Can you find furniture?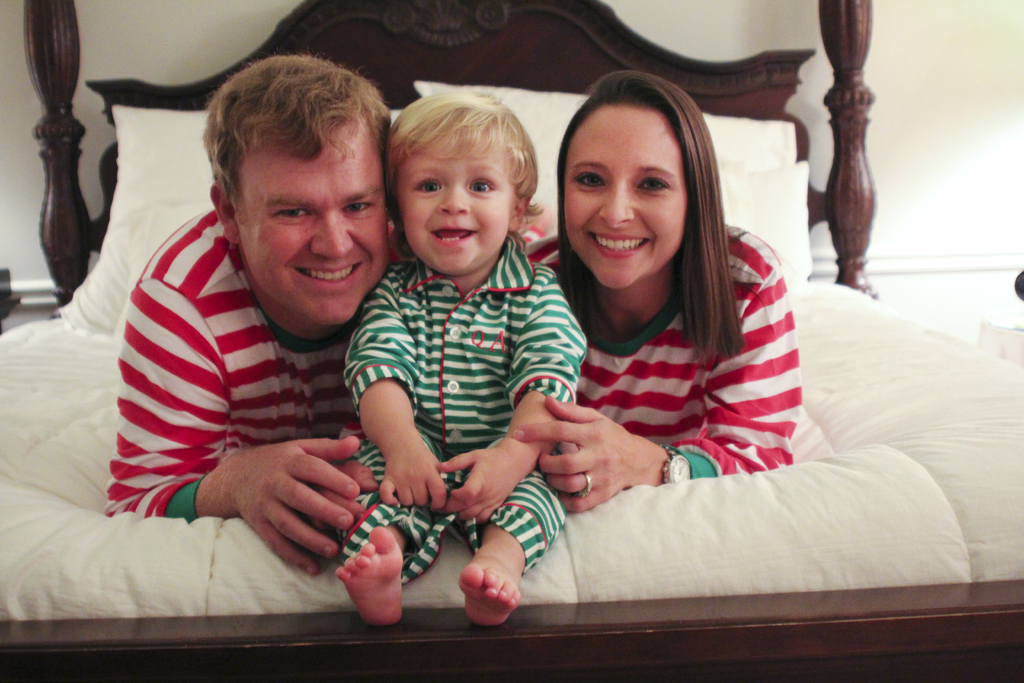
Yes, bounding box: (0,0,1023,682).
